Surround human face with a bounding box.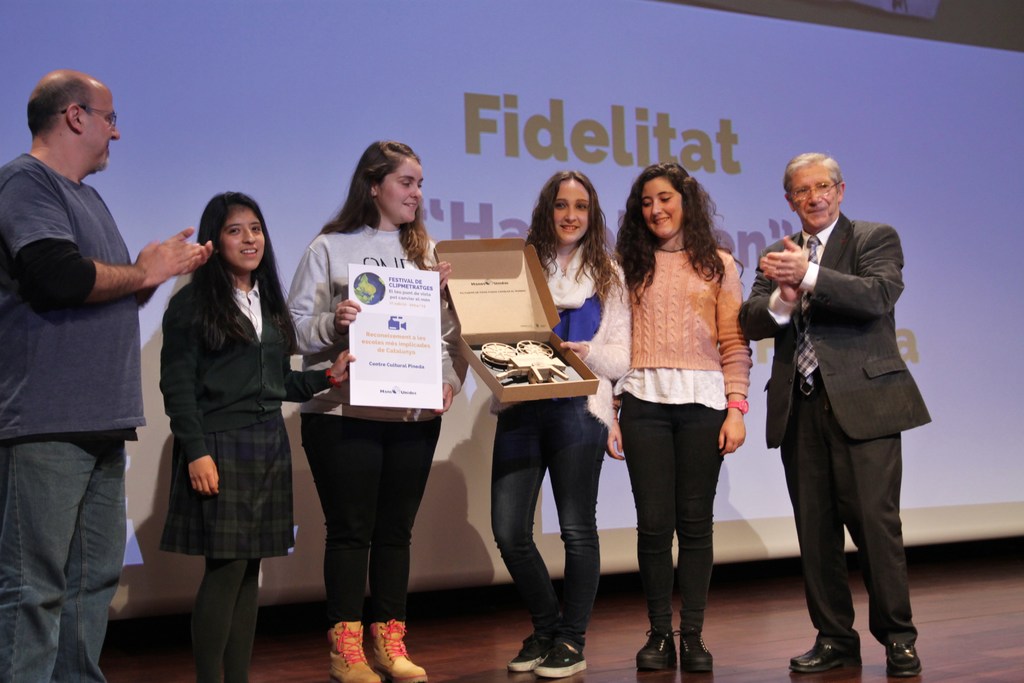
left=220, top=210, right=265, bottom=270.
